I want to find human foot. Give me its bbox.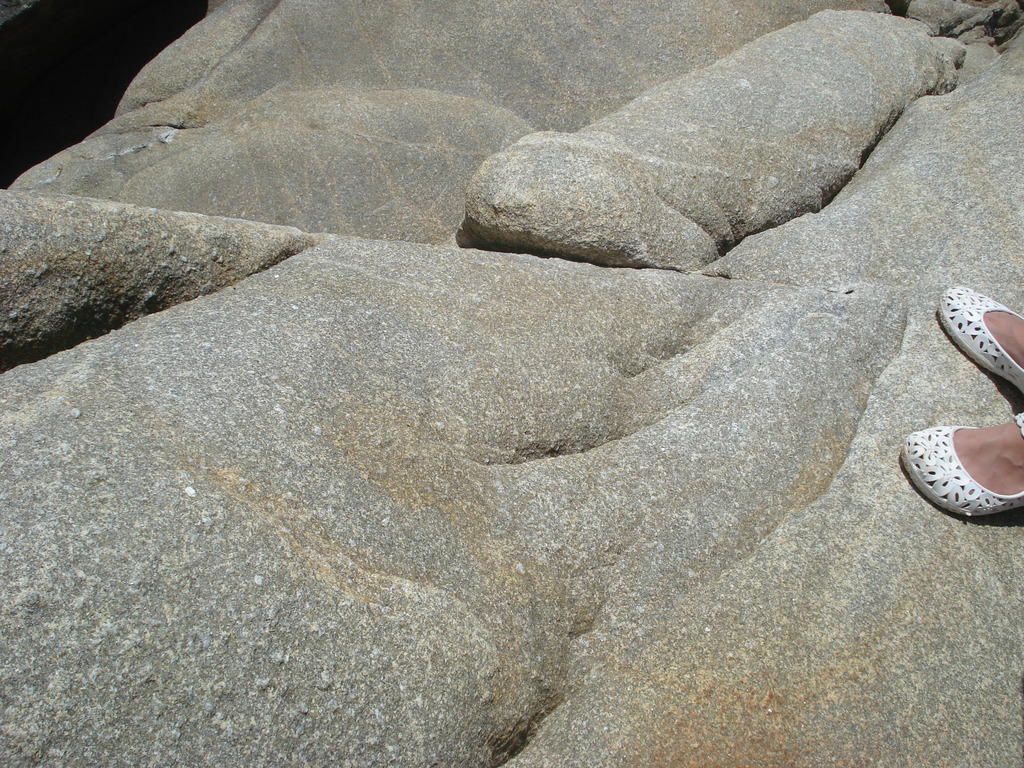
select_region(951, 417, 1023, 497).
